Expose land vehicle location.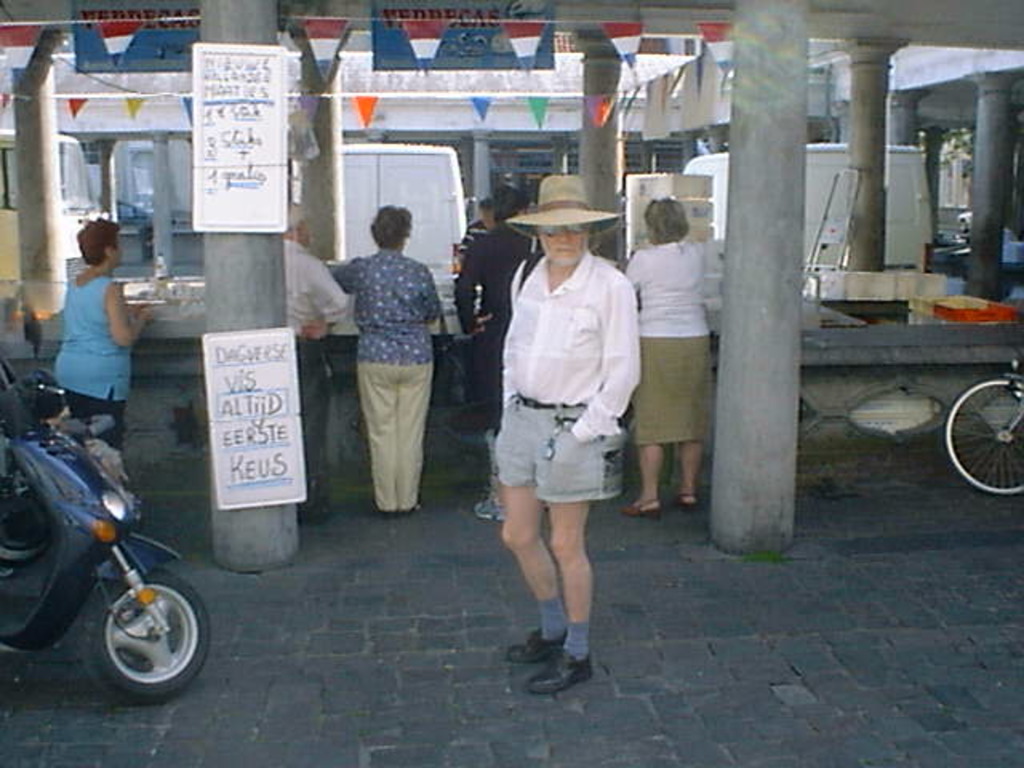
Exposed at bbox(0, 362, 214, 717).
